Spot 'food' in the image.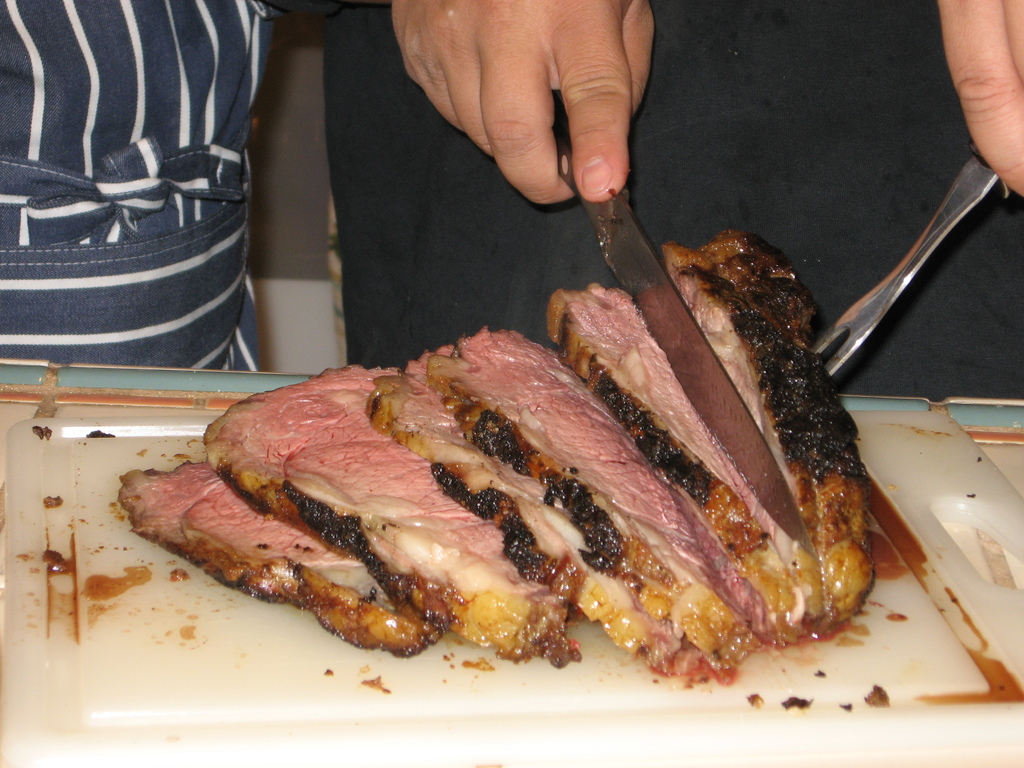
'food' found at (x1=163, y1=279, x2=874, y2=673).
